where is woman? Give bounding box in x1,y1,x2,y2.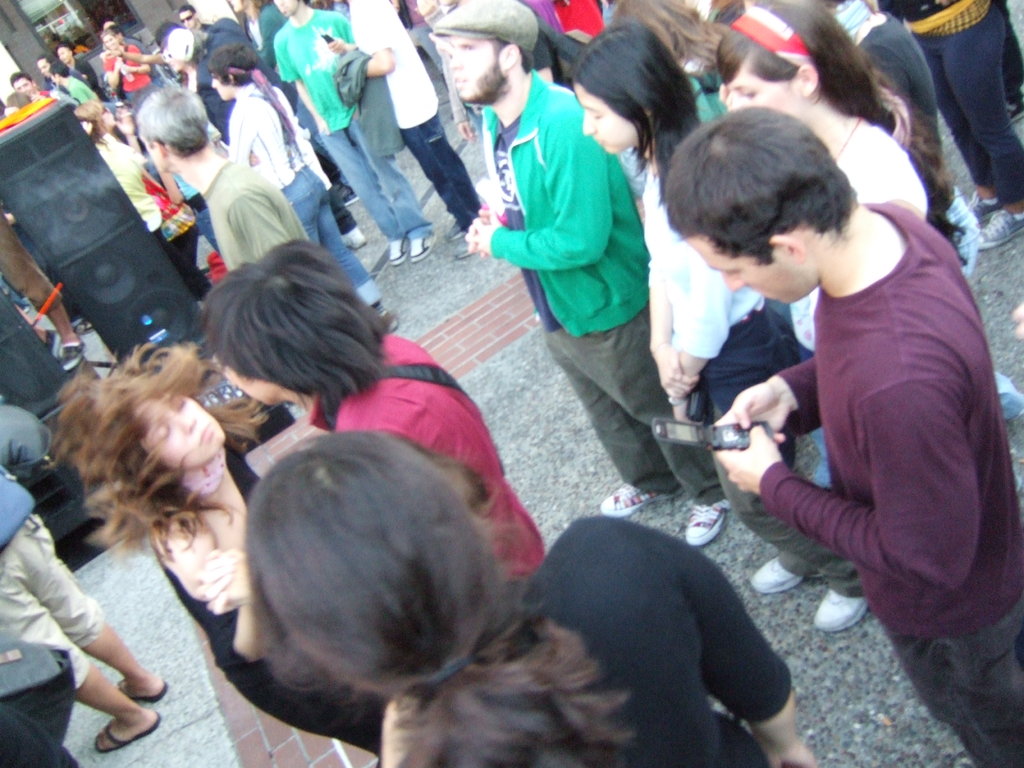
42,346,388,767.
